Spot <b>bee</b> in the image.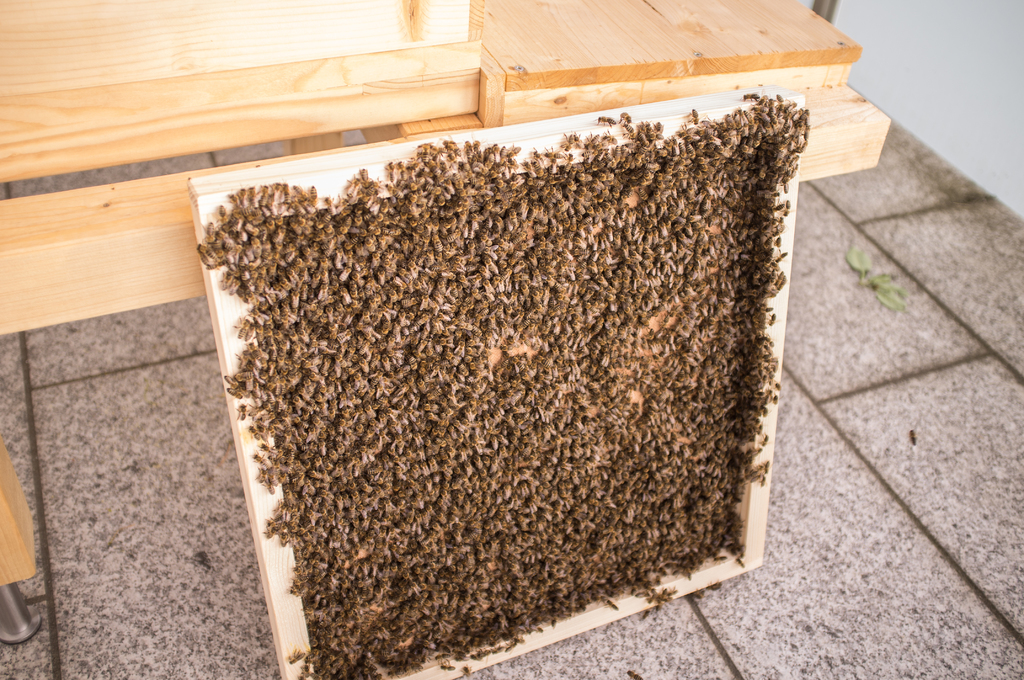
<b>bee</b> found at <region>724, 136, 733, 148</region>.
